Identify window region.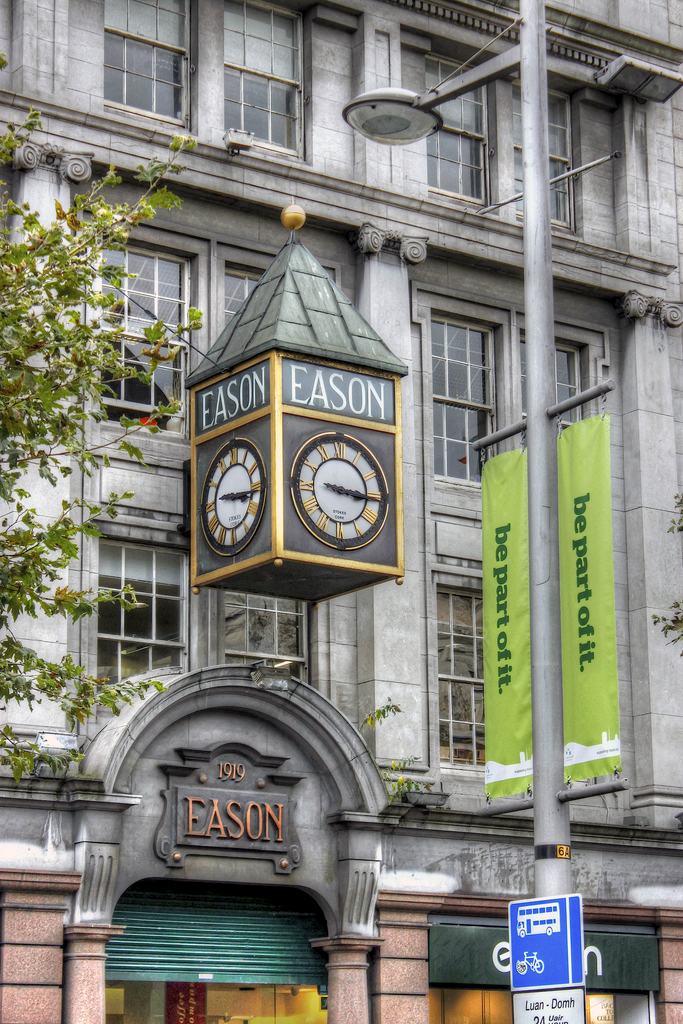
Region: left=101, top=229, right=193, bottom=441.
